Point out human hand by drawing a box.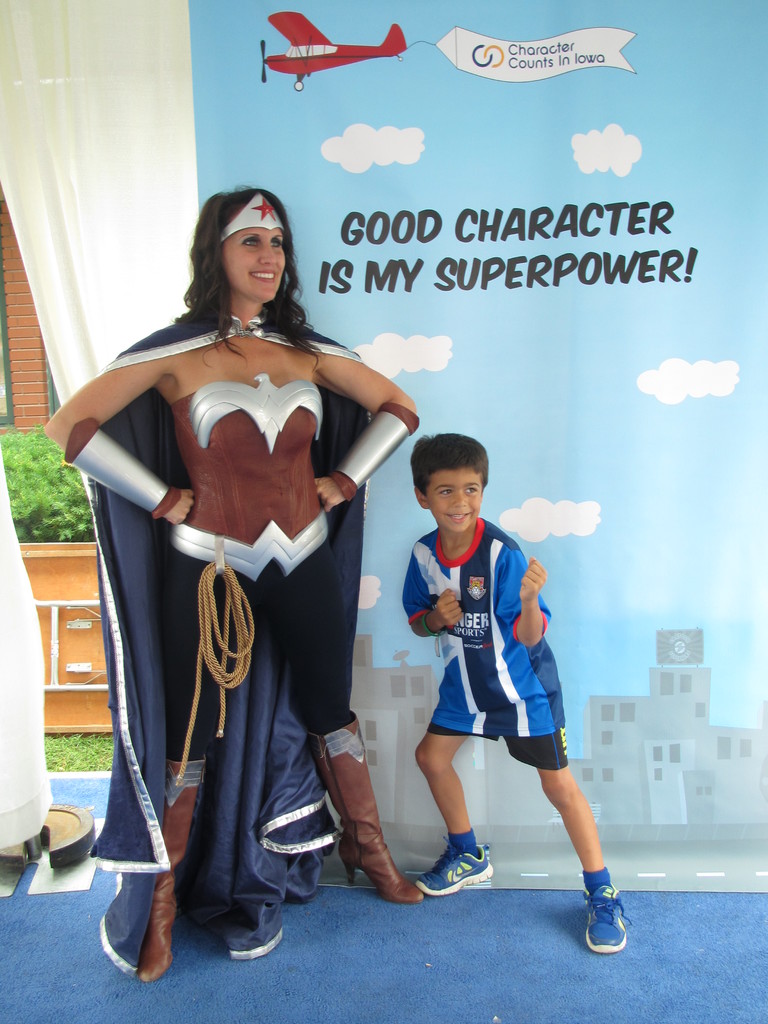
(164,488,198,528).
